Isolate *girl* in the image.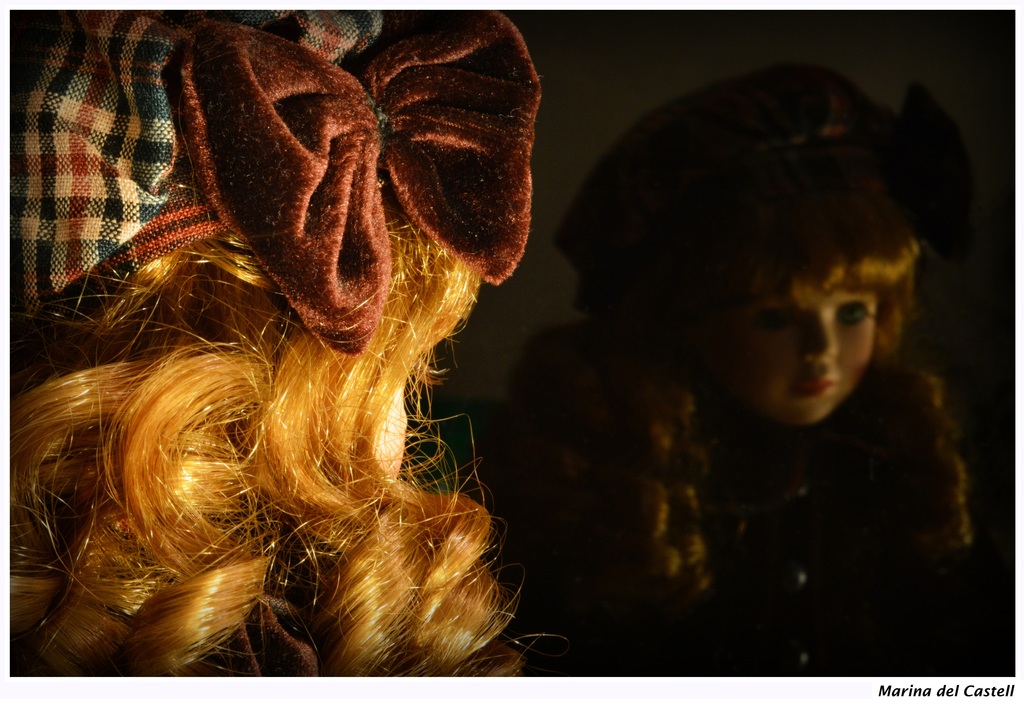
Isolated region: (9, 17, 542, 676).
